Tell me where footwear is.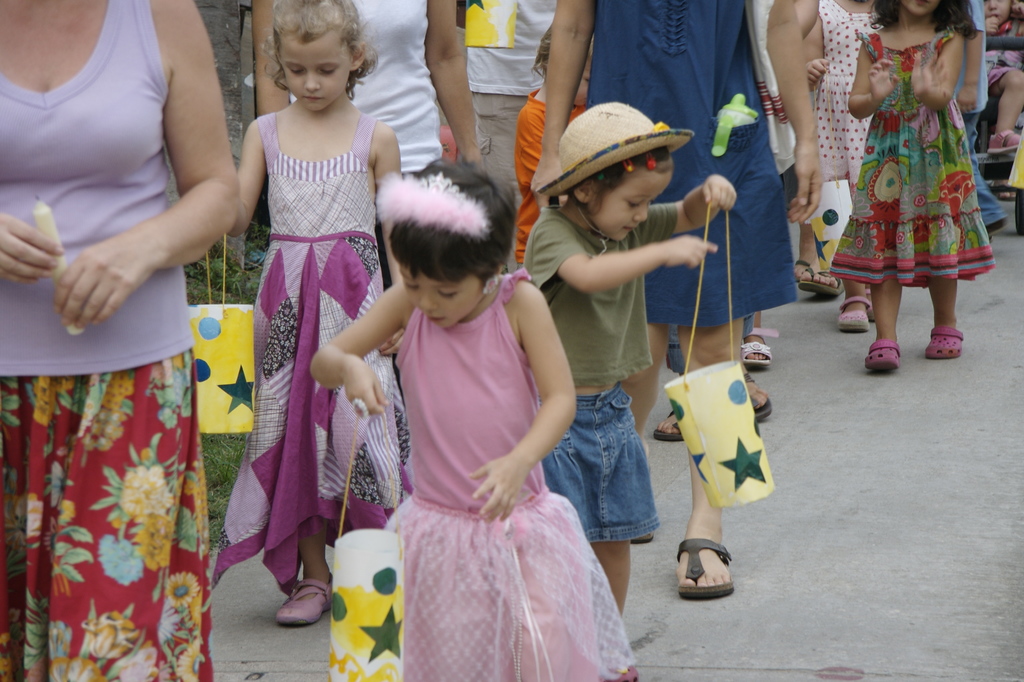
footwear is at pyautogui.locateOnScreen(986, 131, 1022, 156).
